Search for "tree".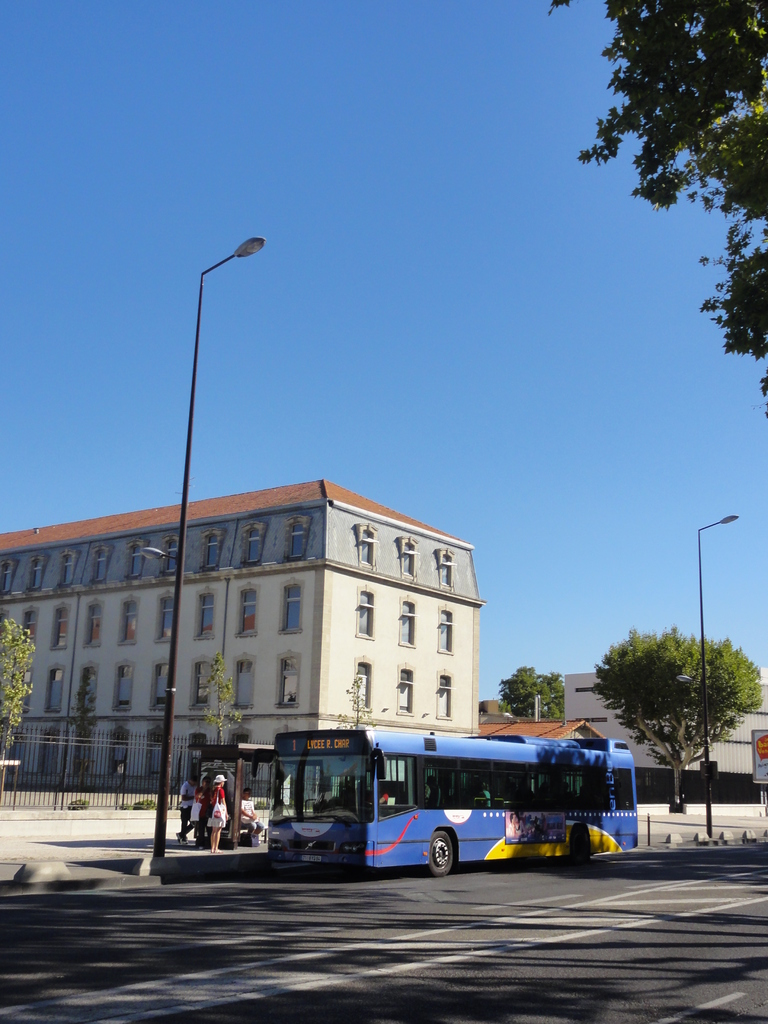
Found at region(588, 627, 761, 823).
